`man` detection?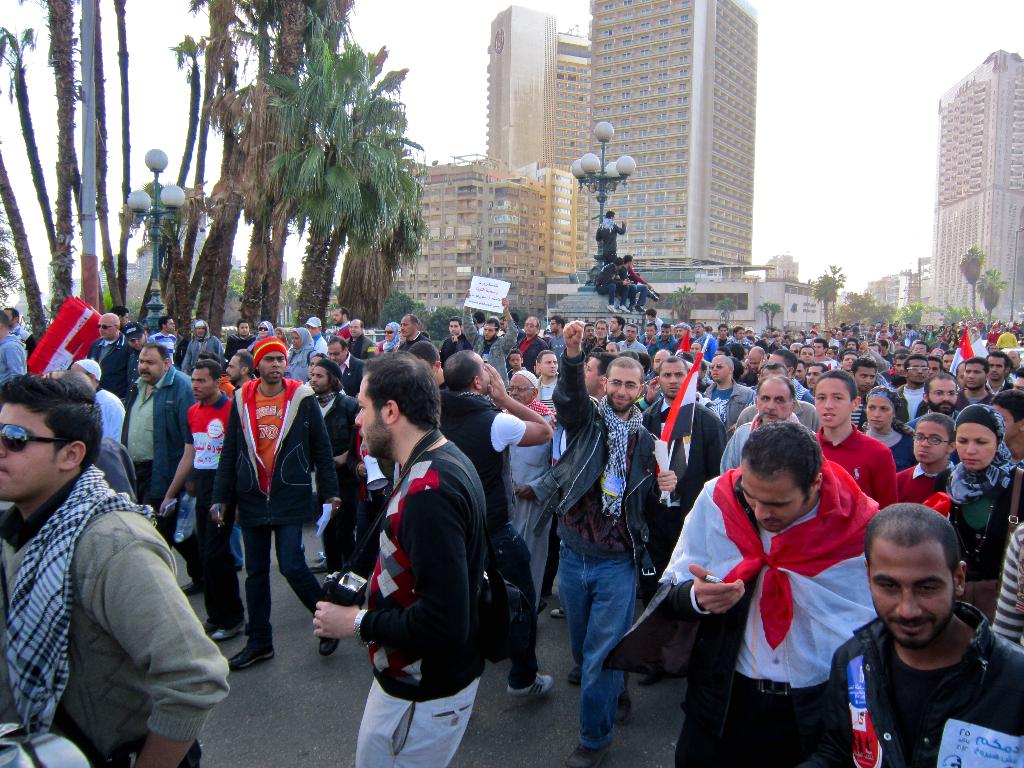
pyautogui.locateOnScreen(911, 341, 925, 356)
